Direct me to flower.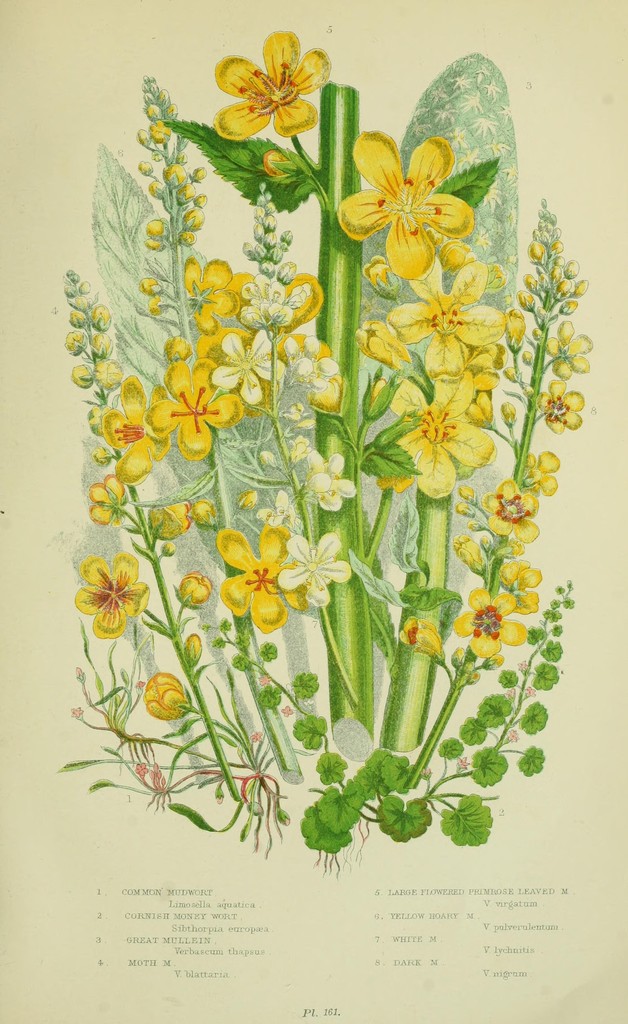
Direction: <box>296,449,361,505</box>.
